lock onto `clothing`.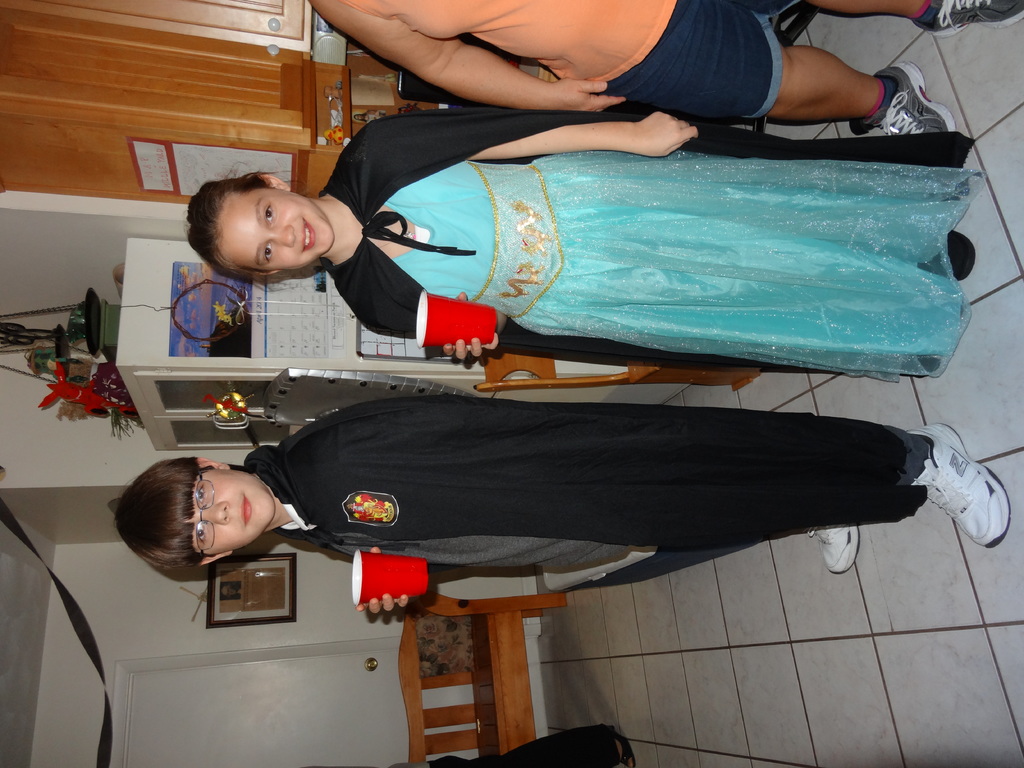
Locked: left=605, top=0, right=809, bottom=129.
